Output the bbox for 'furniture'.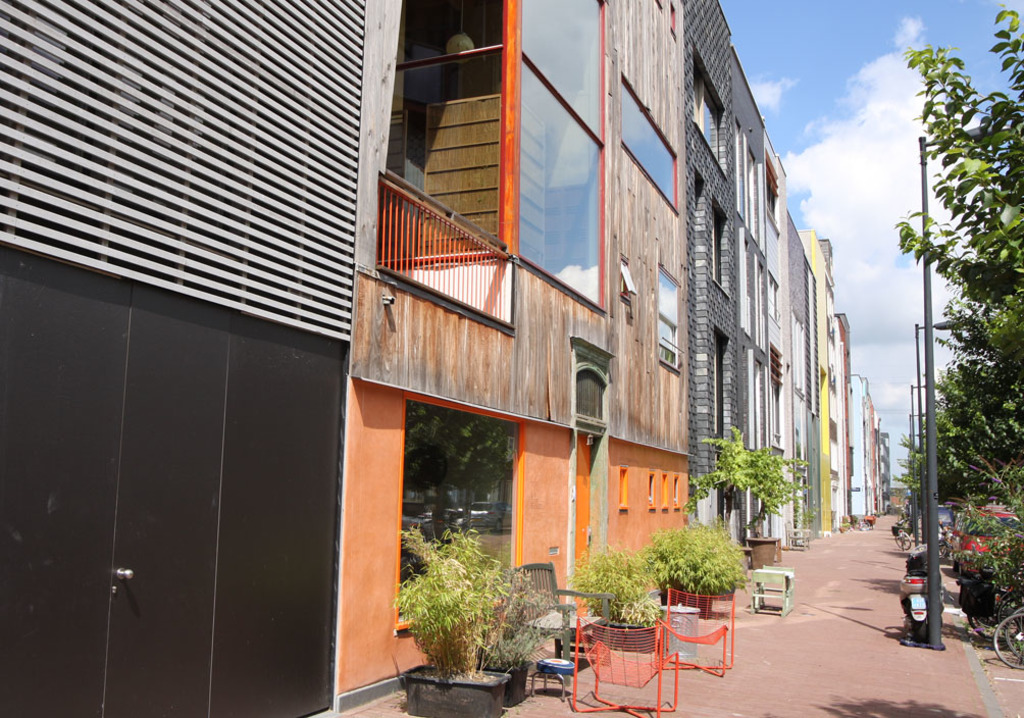
(567,614,677,717).
